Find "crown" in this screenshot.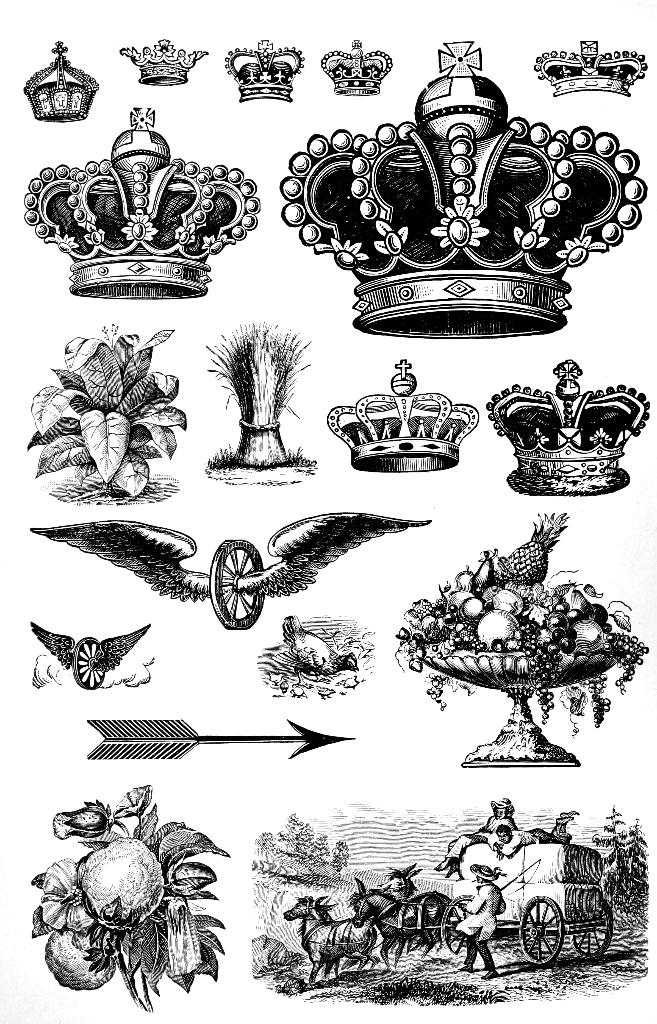
The bounding box for "crown" is 328:358:479:477.
